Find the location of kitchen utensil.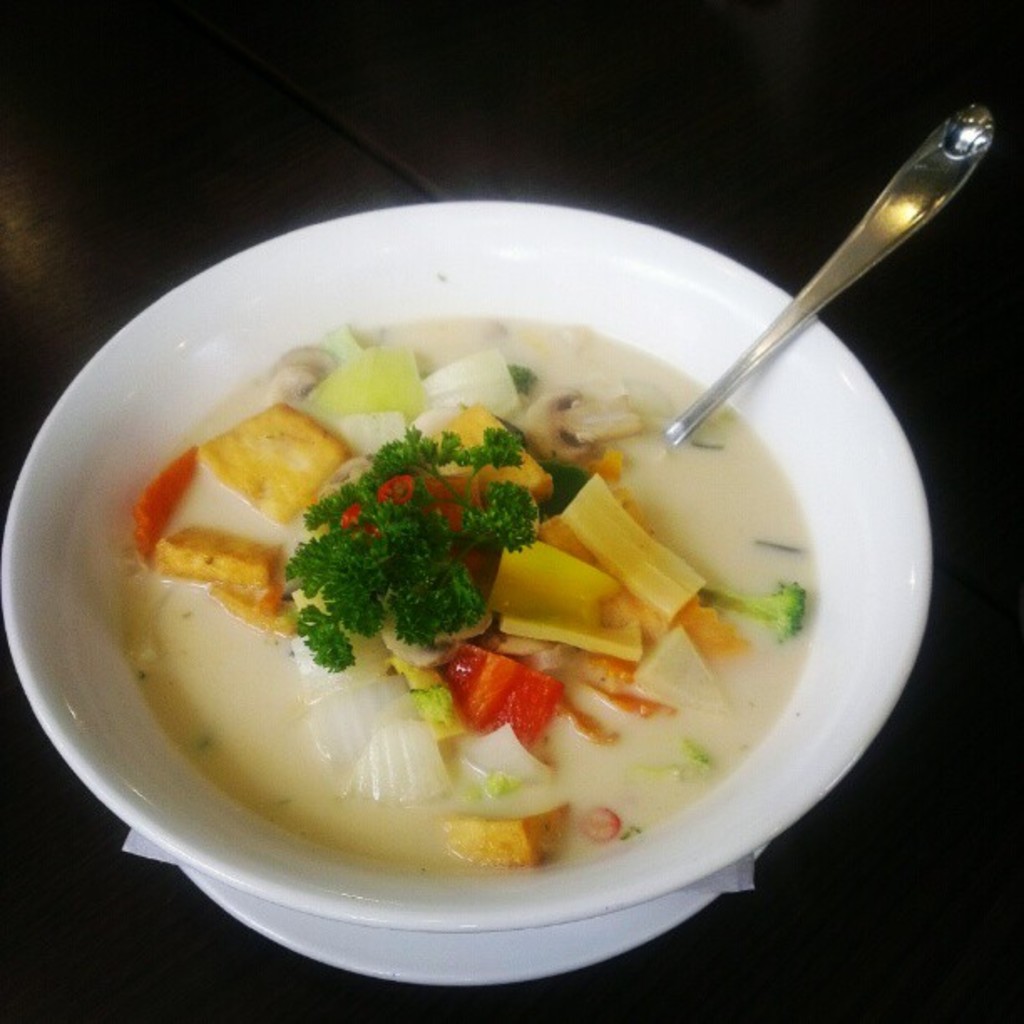
Location: [674, 99, 1011, 417].
